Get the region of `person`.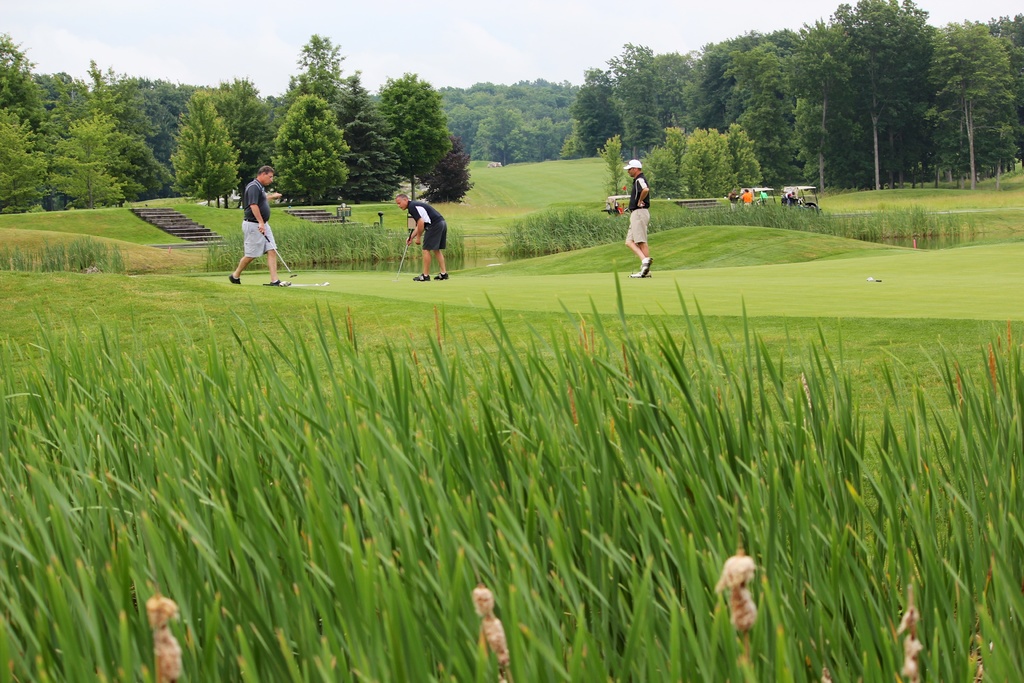
[left=620, top=152, right=662, bottom=295].
